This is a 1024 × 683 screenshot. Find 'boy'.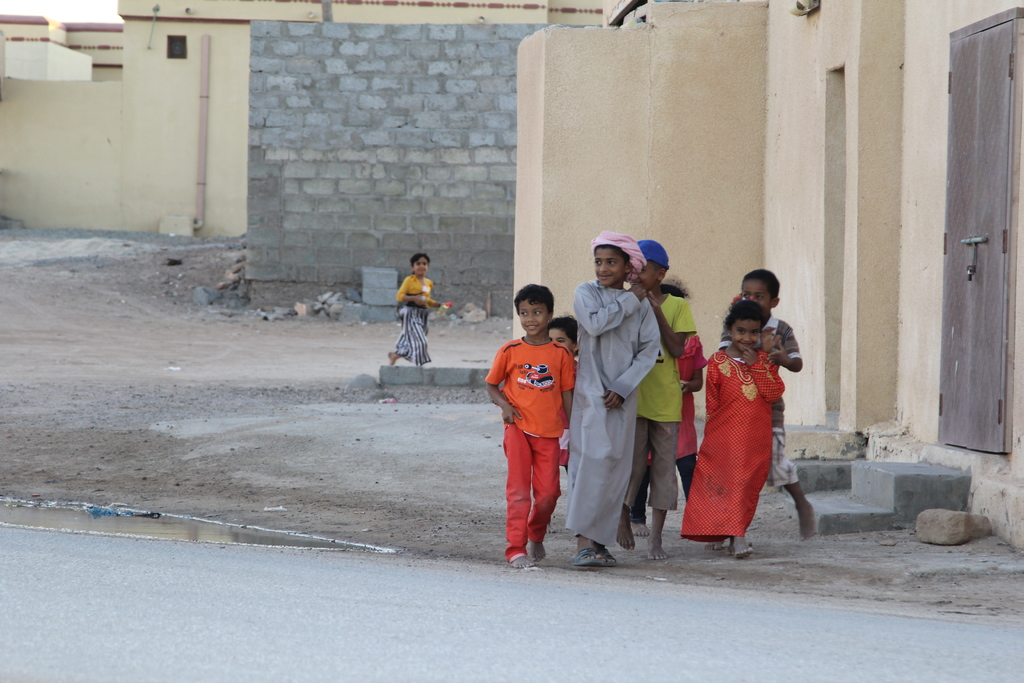
Bounding box: <region>627, 229, 695, 561</region>.
